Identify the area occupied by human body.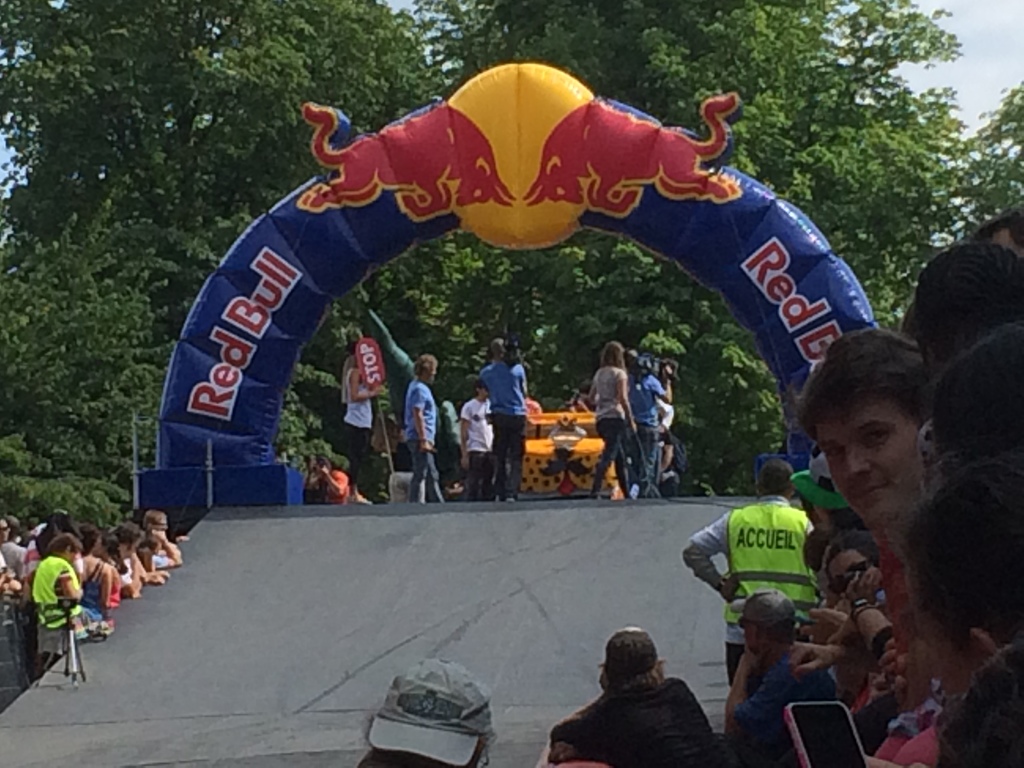
Area: region(564, 637, 707, 757).
